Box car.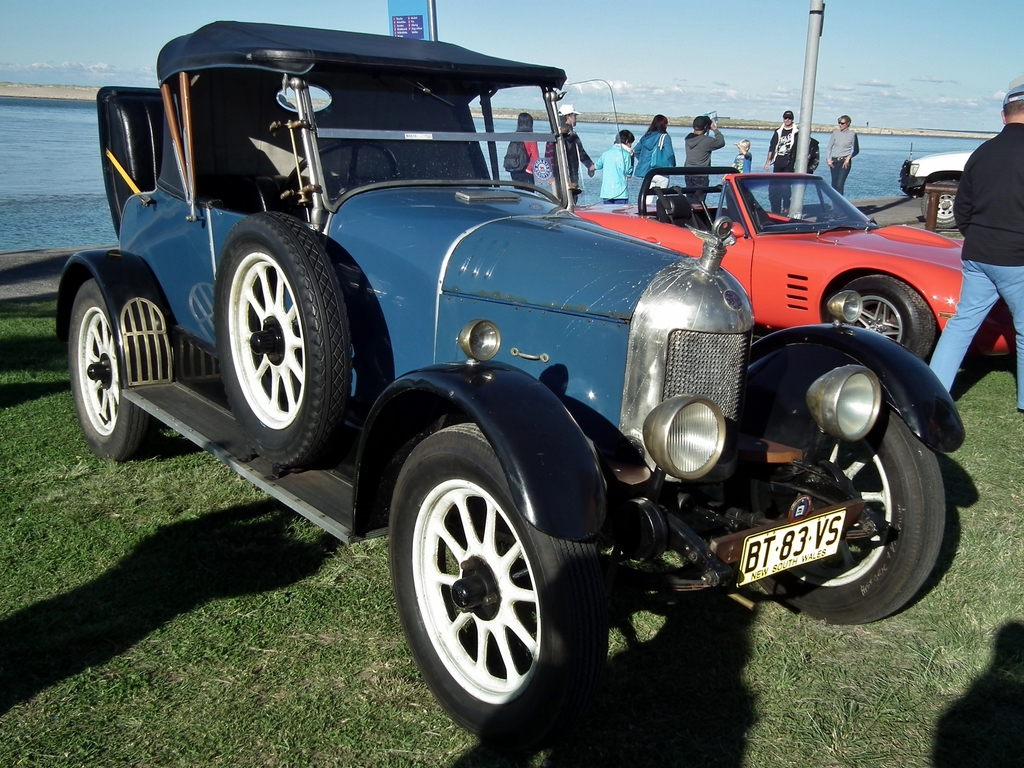
(577,164,1010,359).
